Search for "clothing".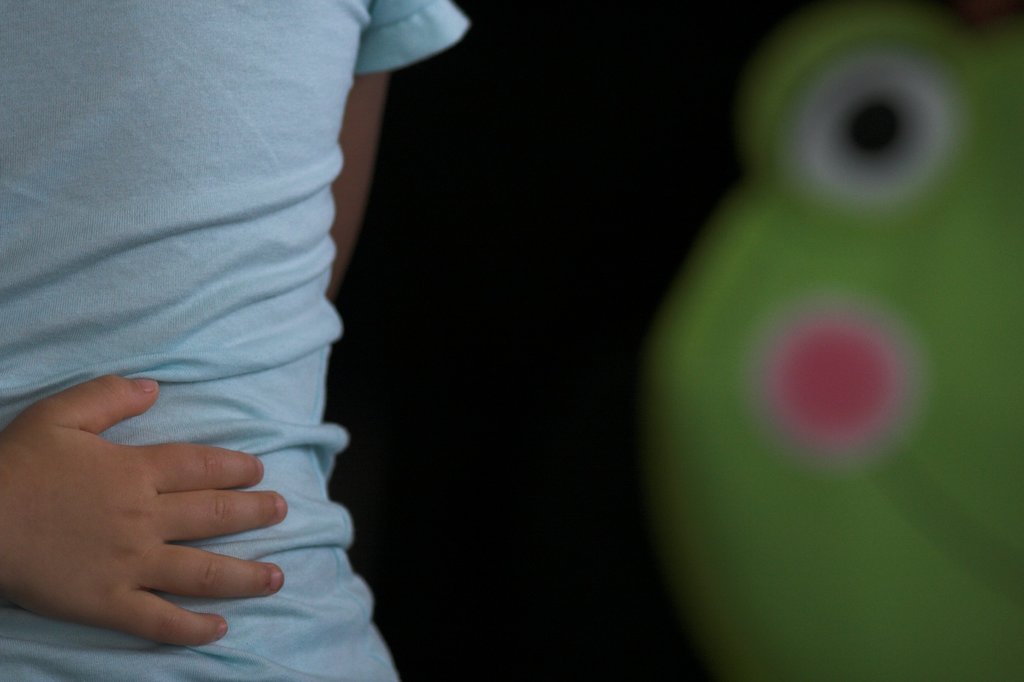
Found at rect(0, 0, 473, 681).
